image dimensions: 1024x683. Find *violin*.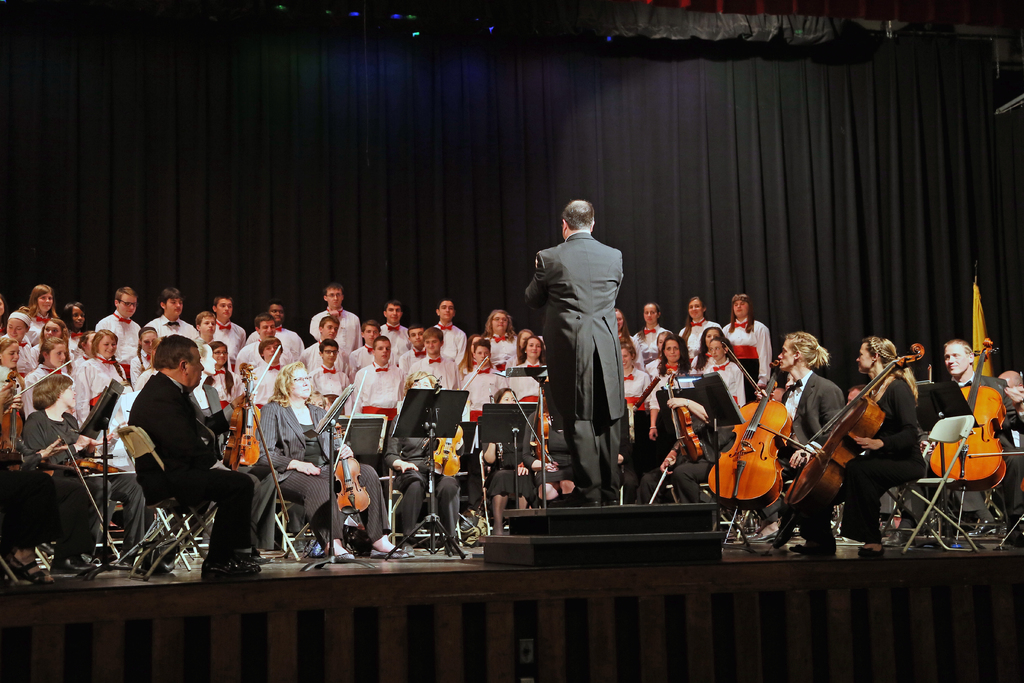
select_region(328, 369, 366, 515).
